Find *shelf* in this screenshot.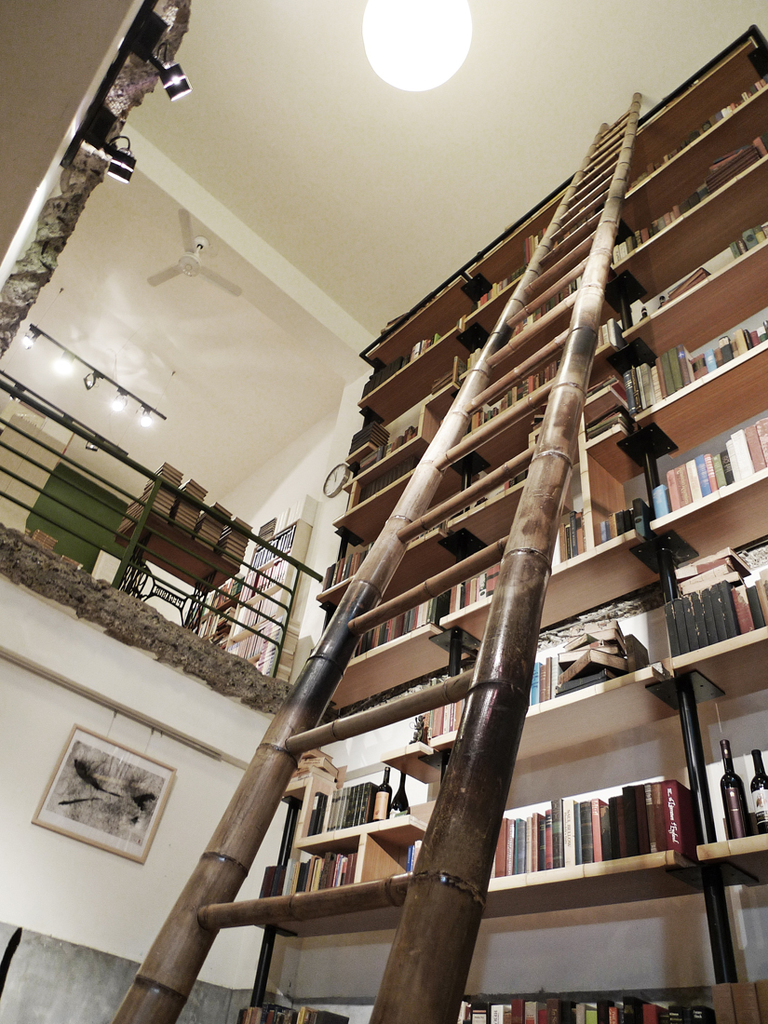
The bounding box for *shelf* is rect(286, 478, 767, 735).
